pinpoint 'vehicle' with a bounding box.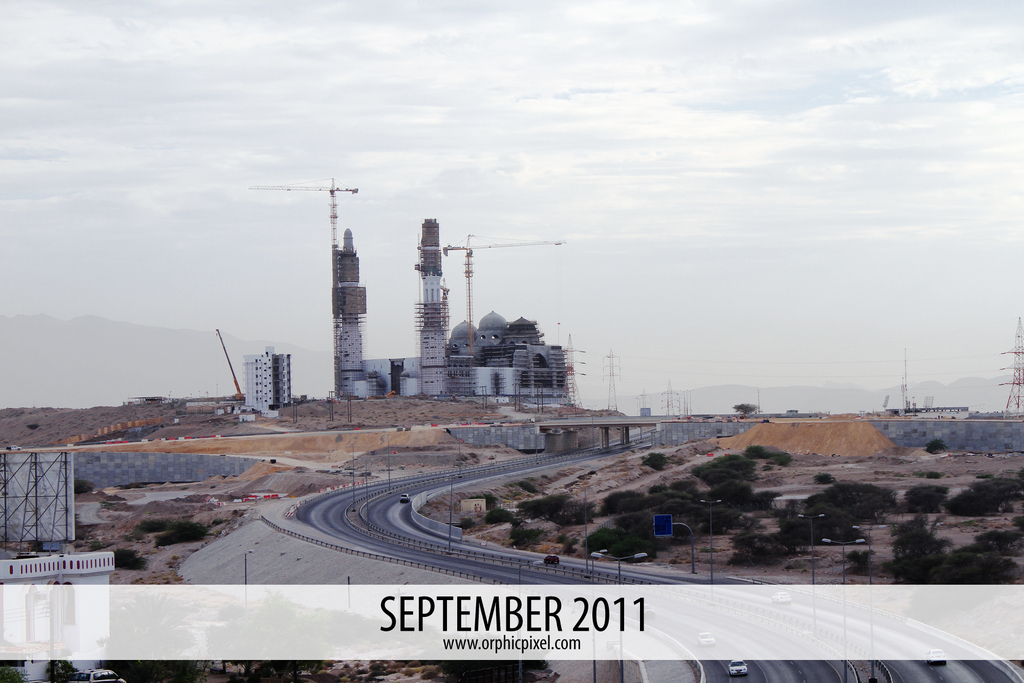
543/554/561/565.
